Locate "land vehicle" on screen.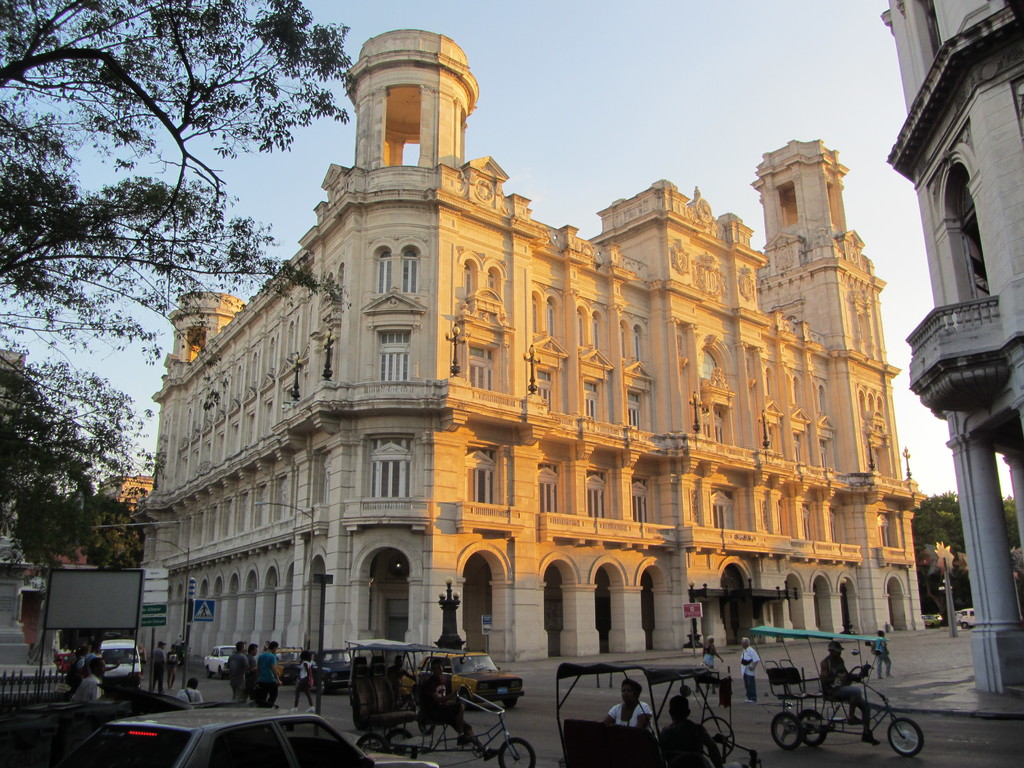
On screen at <bbox>922, 614, 945, 627</bbox>.
